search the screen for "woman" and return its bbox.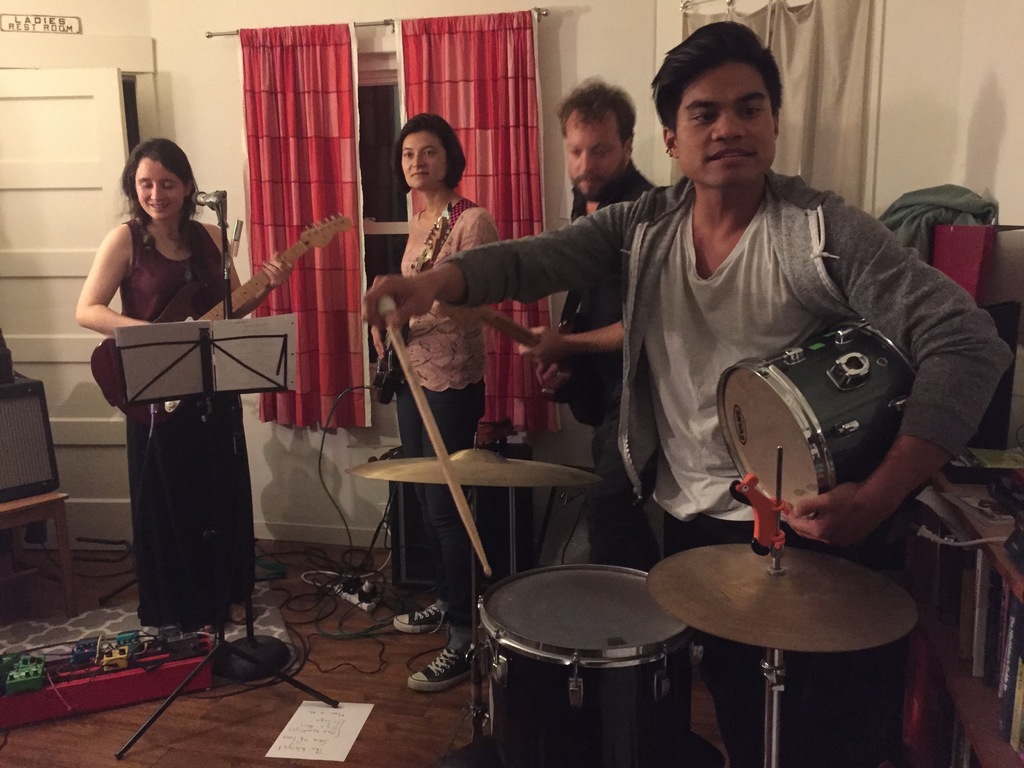
Found: [x1=369, y1=109, x2=500, y2=691].
